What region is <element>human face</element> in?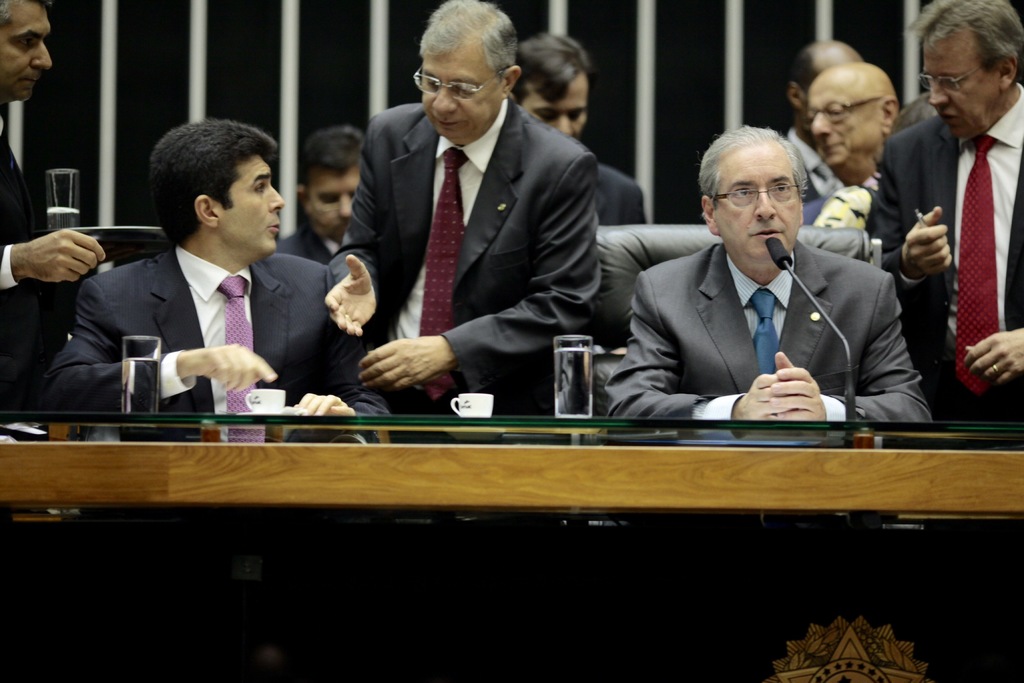
pyautogui.locateOnScreen(808, 78, 877, 173).
